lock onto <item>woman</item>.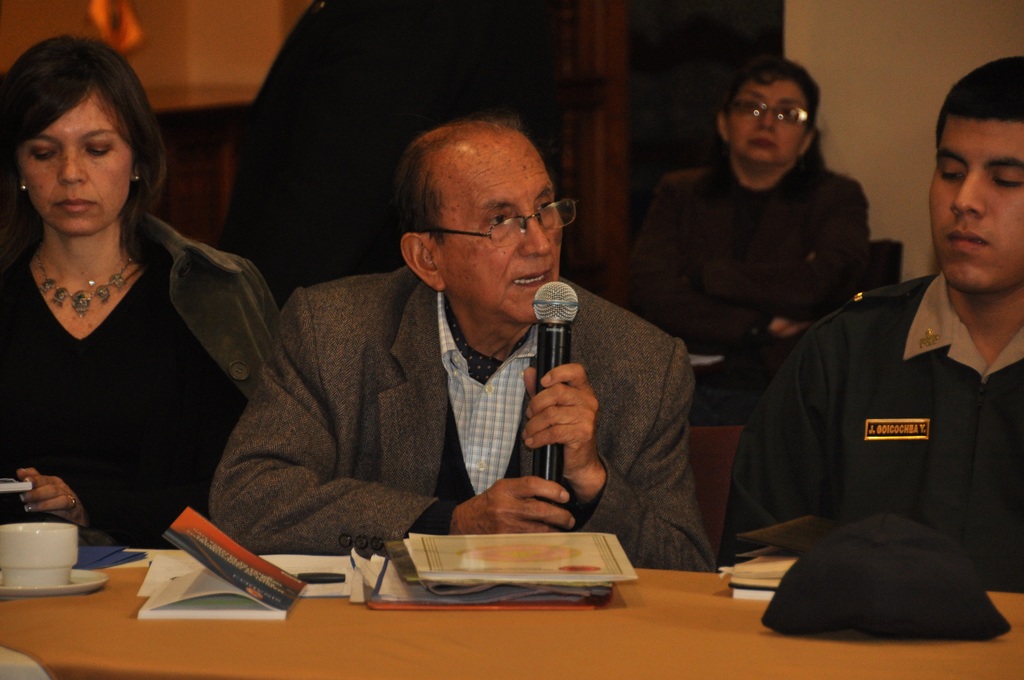
Locked: x1=0, y1=37, x2=268, y2=564.
